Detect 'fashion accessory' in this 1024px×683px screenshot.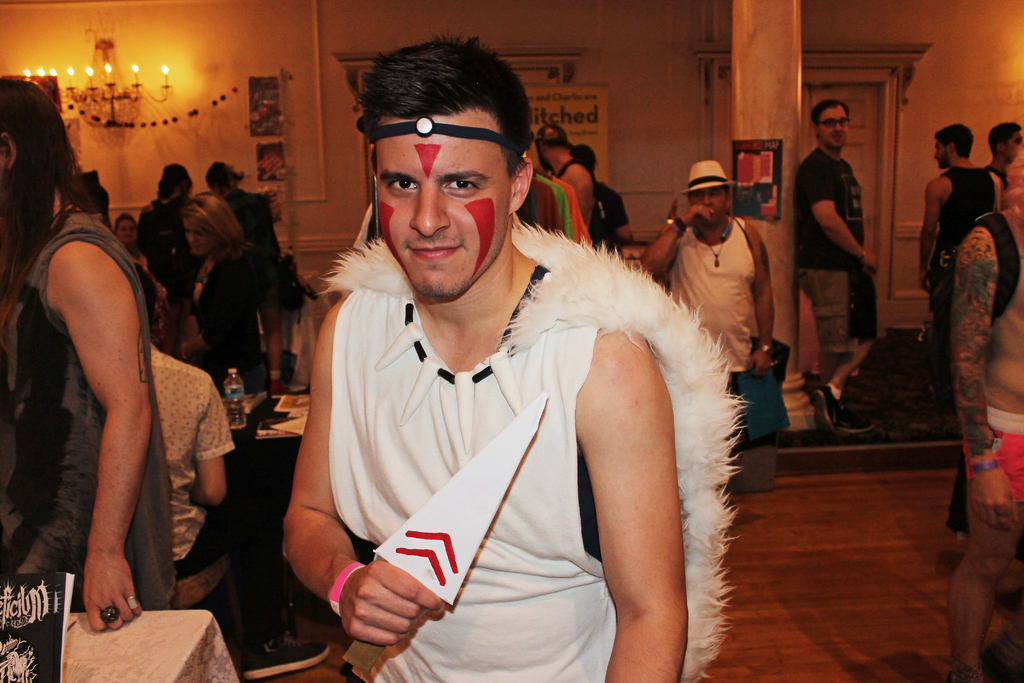
Detection: 680,161,738,197.
